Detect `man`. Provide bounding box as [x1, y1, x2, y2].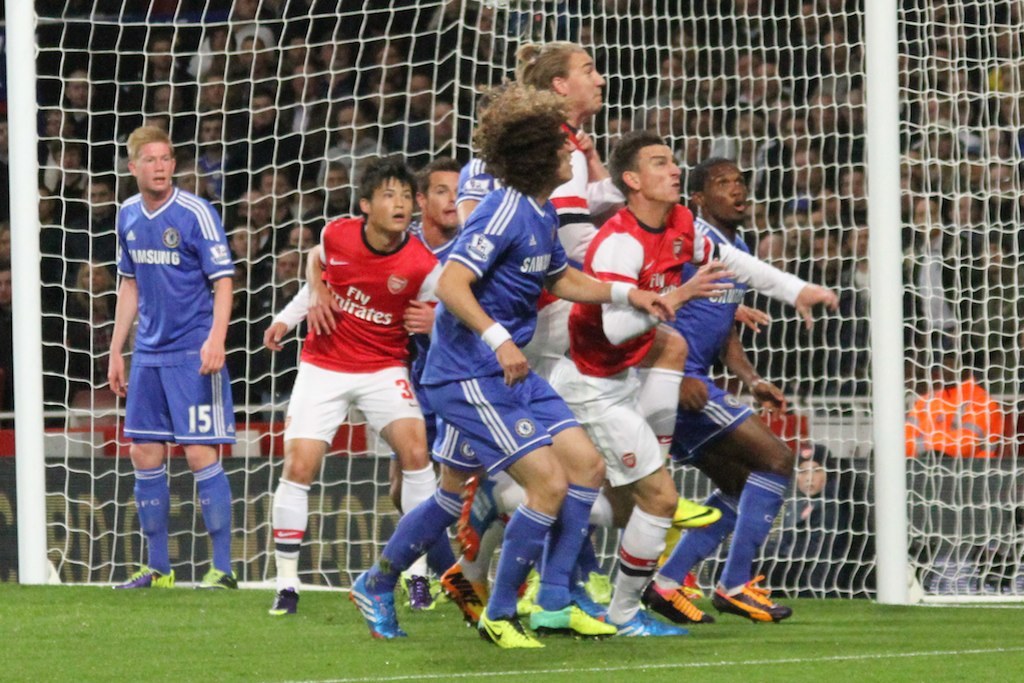
[242, 167, 301, 228].
